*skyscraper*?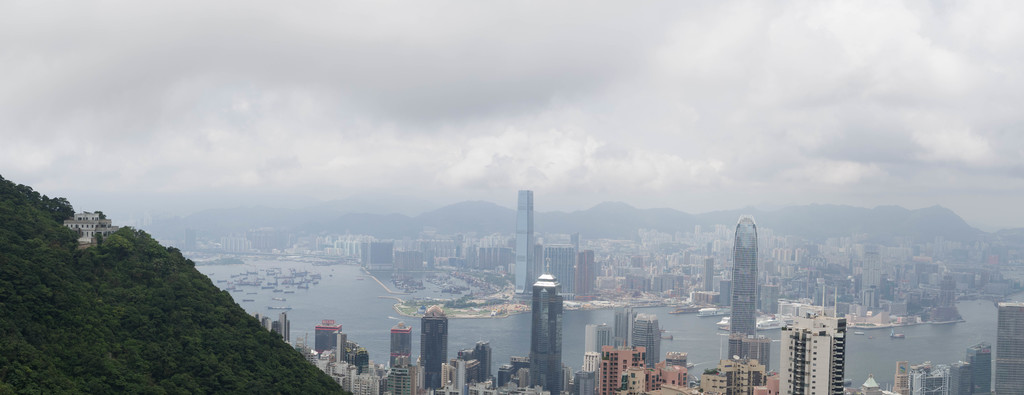
bbox=(659, 355, 691, 392)
